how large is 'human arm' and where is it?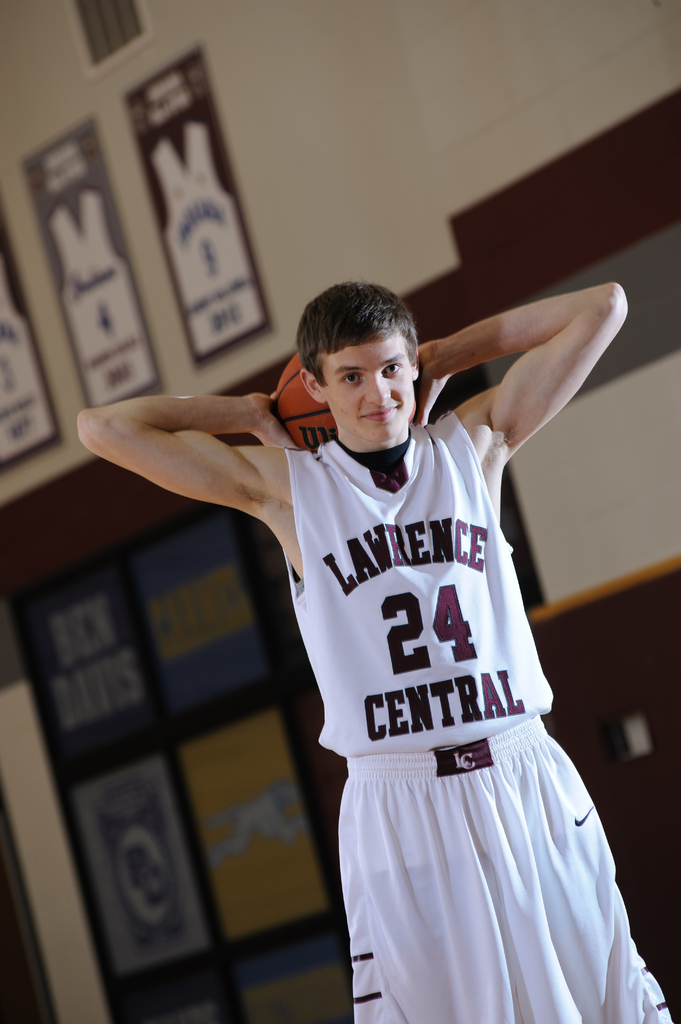
Bounding box: [412,277,623,464].
